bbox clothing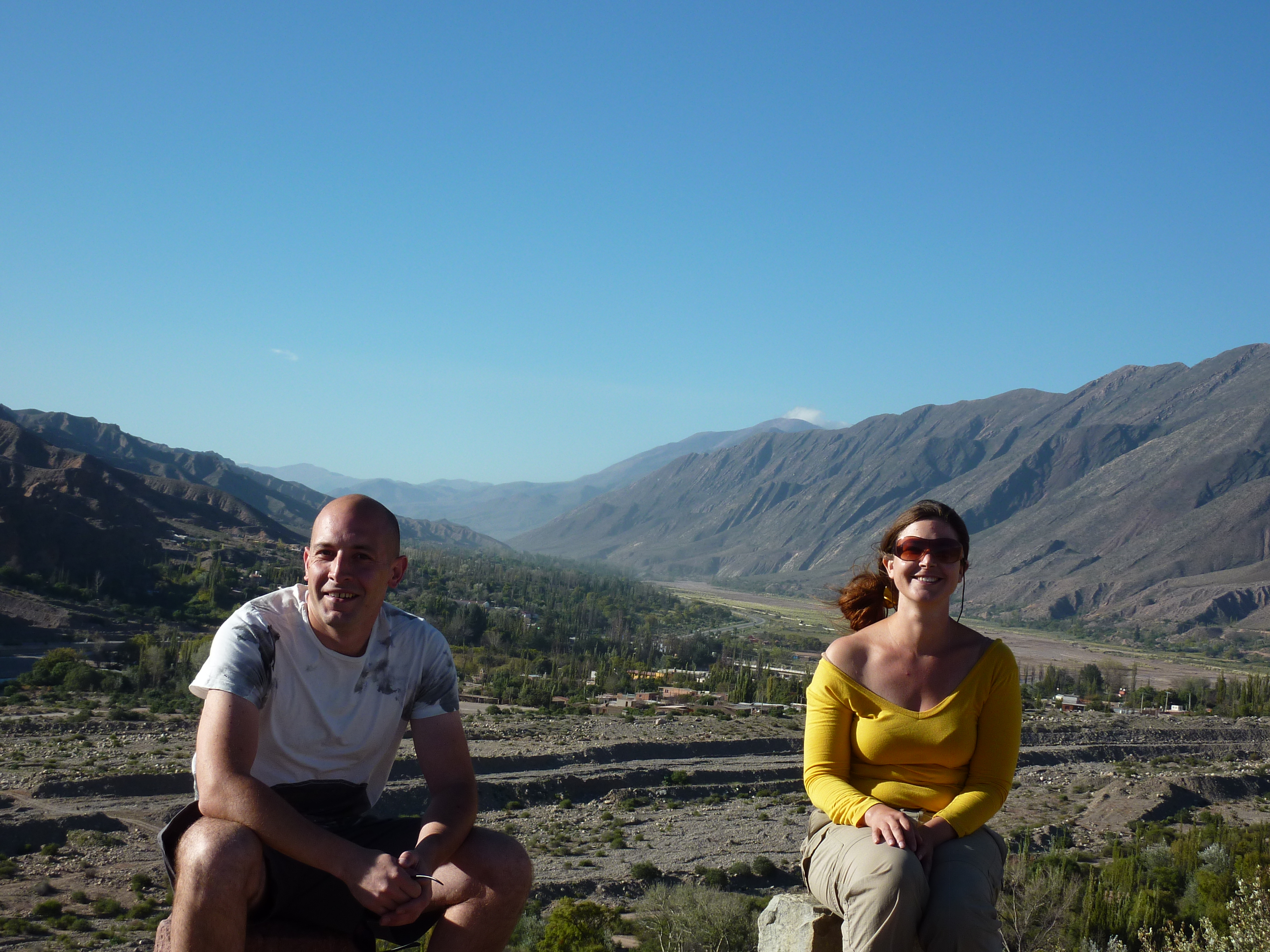
279, 222, 353, 291
